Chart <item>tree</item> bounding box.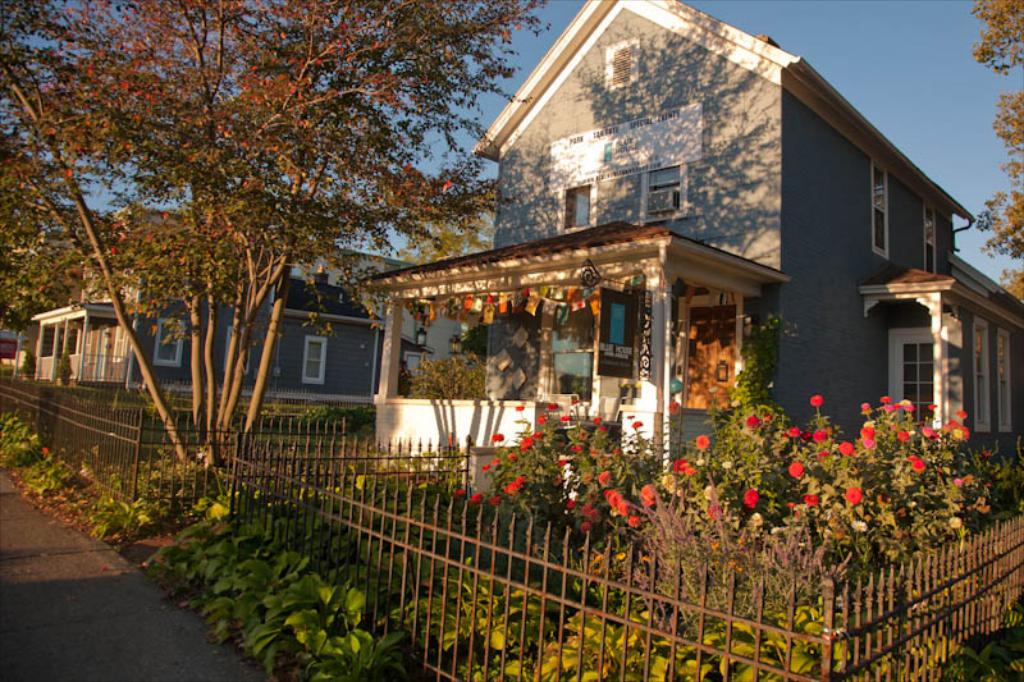
Charted: 968/0/1023/307.
